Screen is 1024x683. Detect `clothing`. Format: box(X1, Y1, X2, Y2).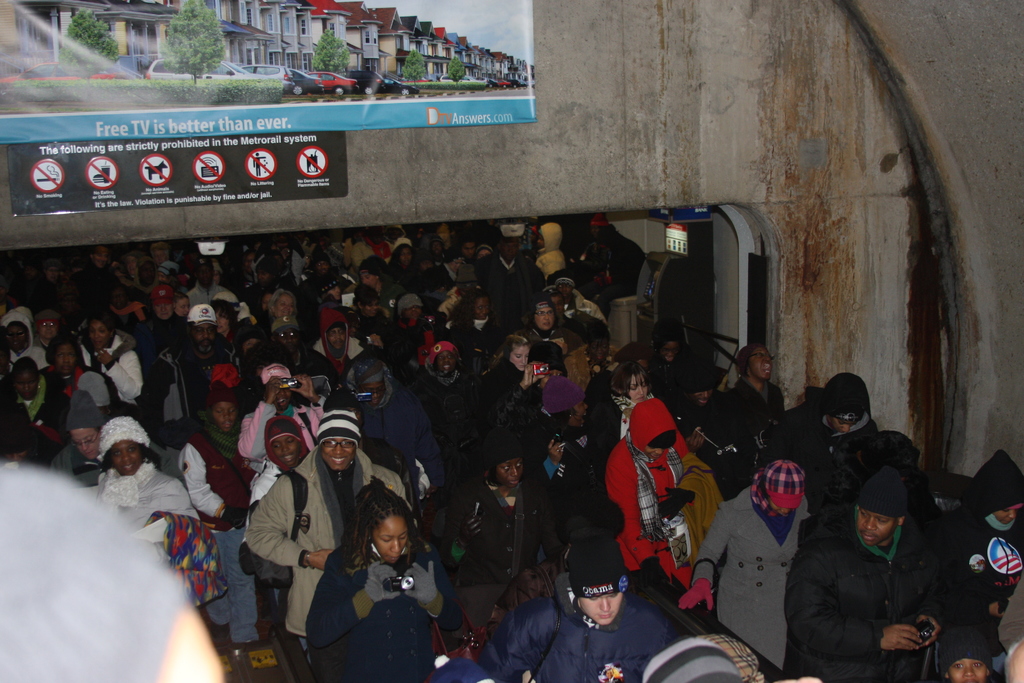
box(308, 538, 461, 682).
